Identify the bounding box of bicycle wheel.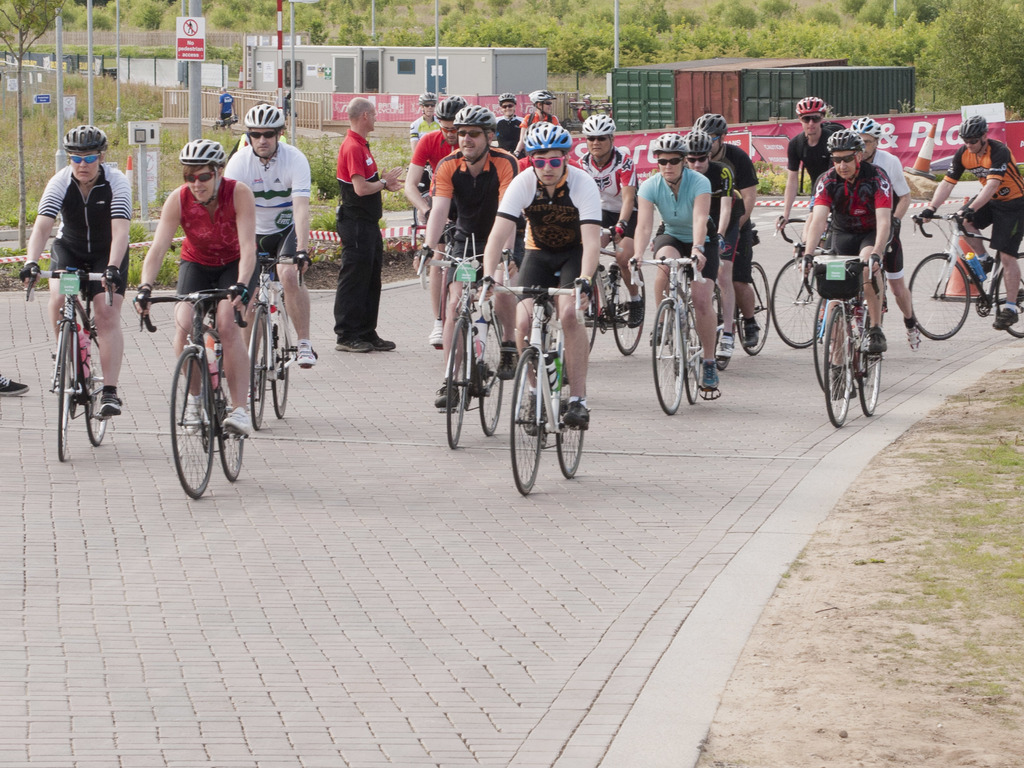
(x1=681, y1=299, x2=707, y2=412).
